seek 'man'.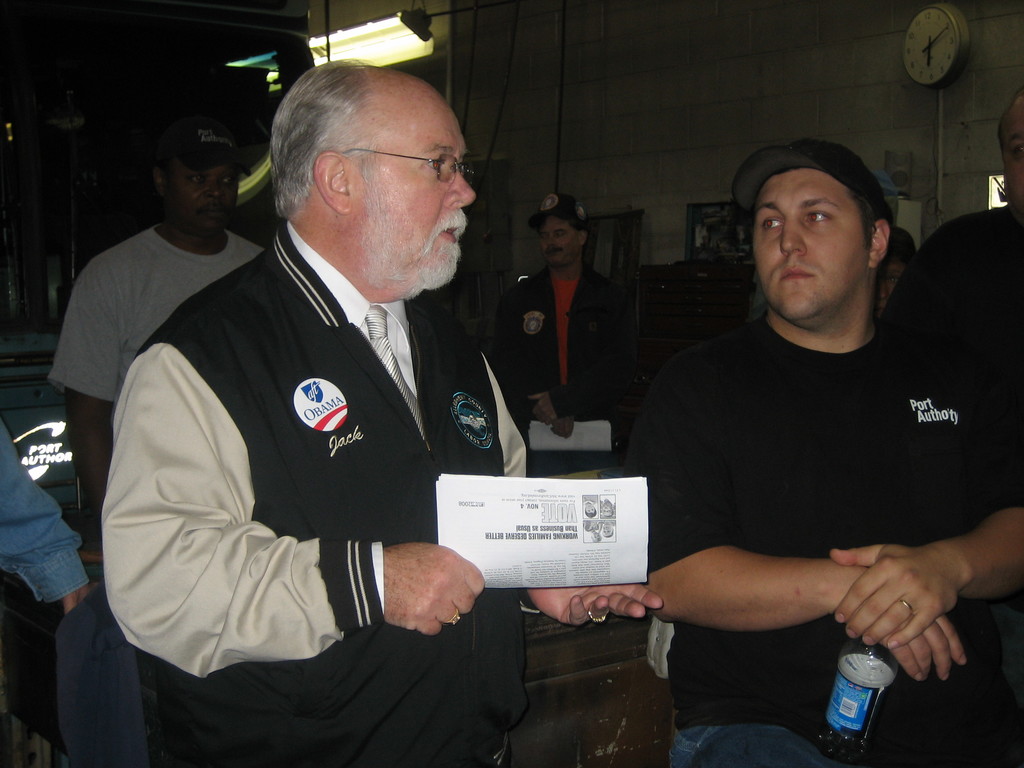
x1=619 y1=137 x2=1023 y2=767.
